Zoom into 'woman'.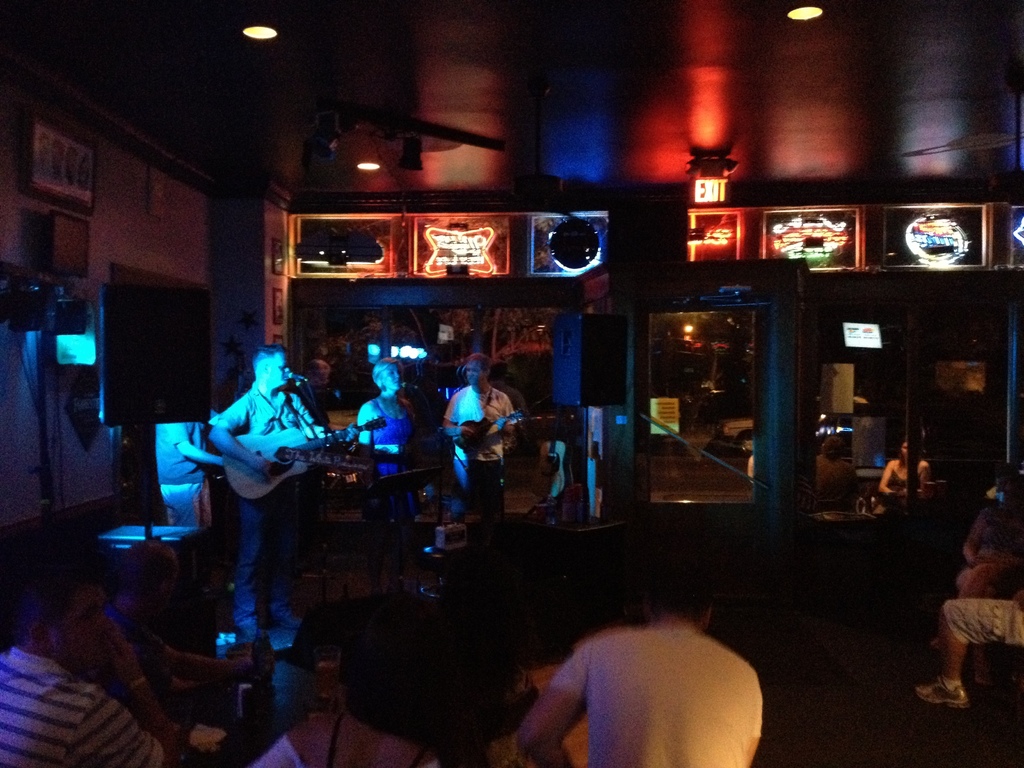
Zoom target: box=[930, 477, 1023, 651].
